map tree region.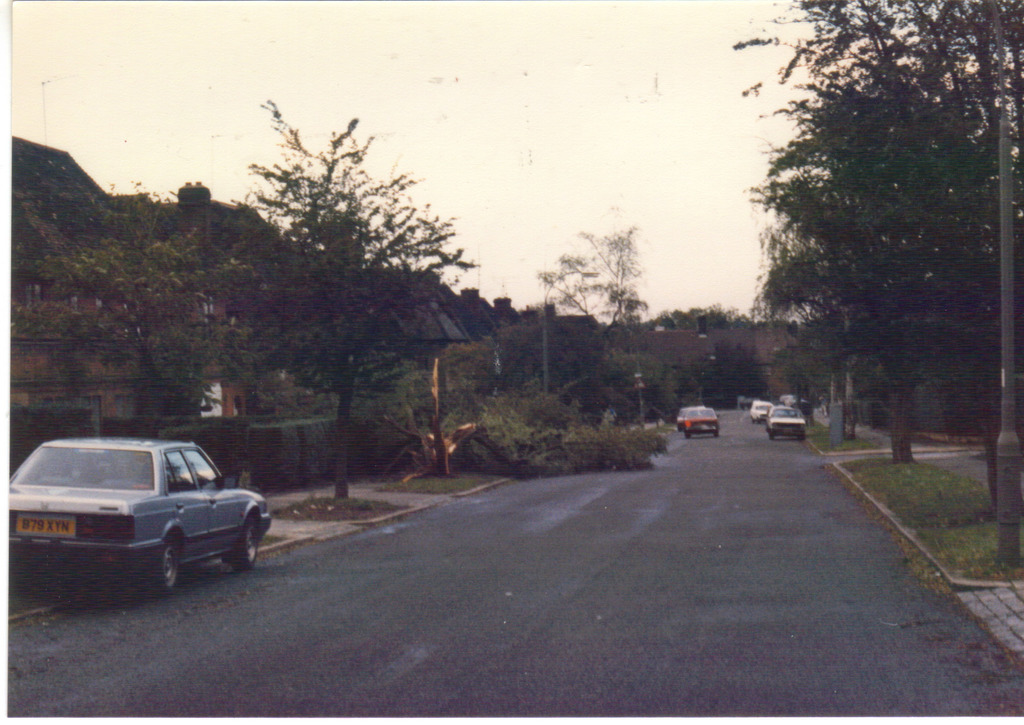
Mapped to crop(237, 99, 476, 500).
